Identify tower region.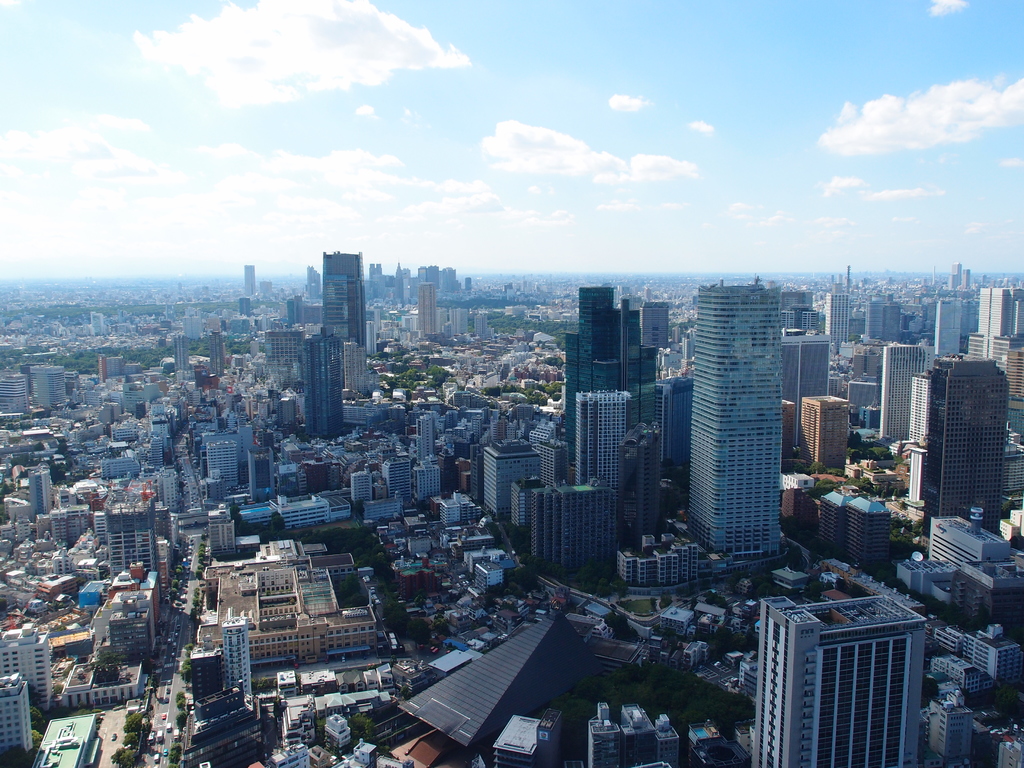
Region: 1,628,52,712.
